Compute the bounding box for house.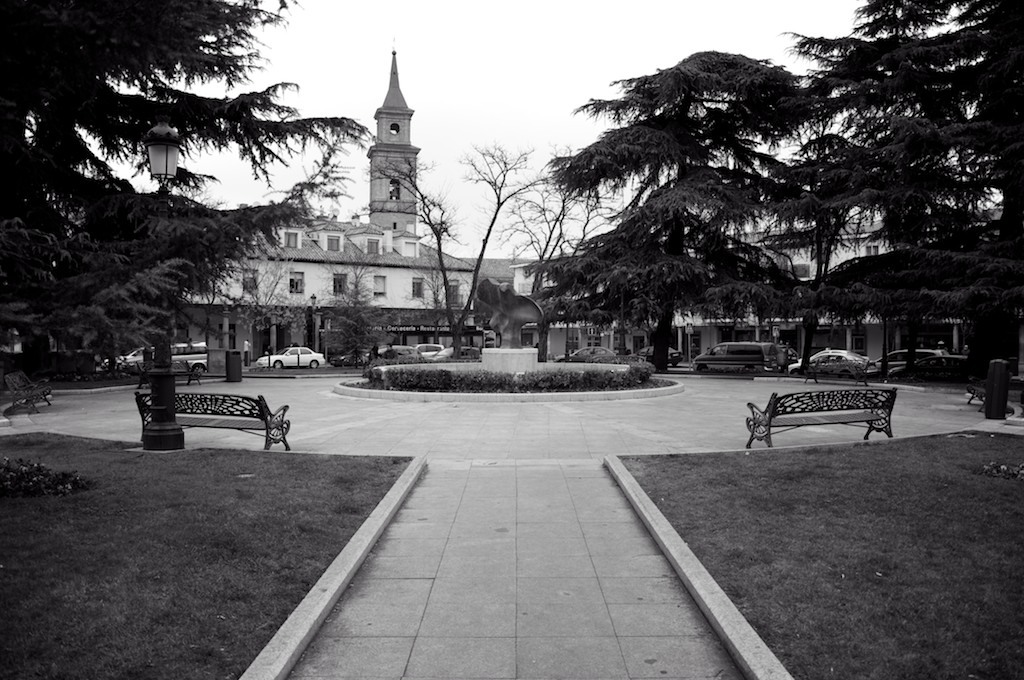
{"left": 678, "top": 211, "right": 888, "bottom": 360}.
